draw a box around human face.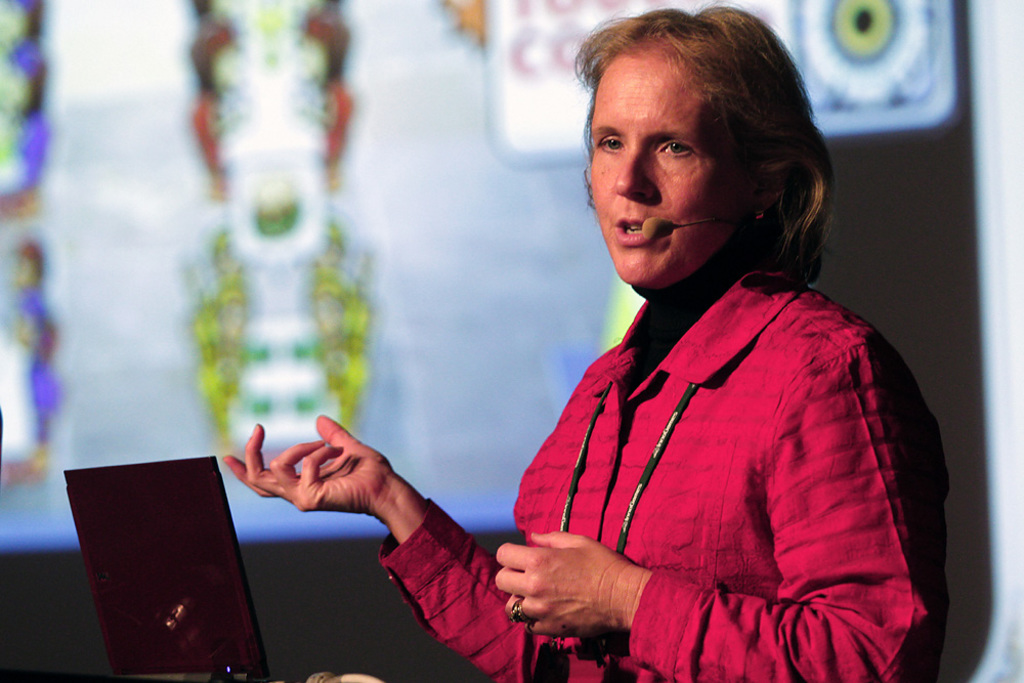
590, 52, 749, 287.
